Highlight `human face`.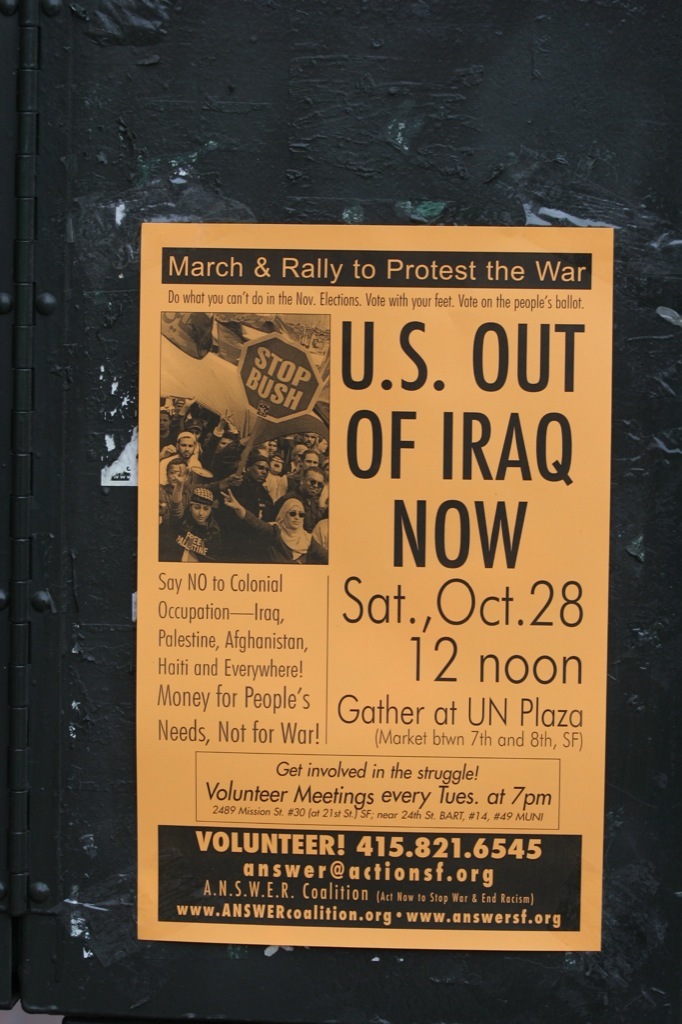
Highlighted region: {"x1": 160, "y1": 414, "x2": 165, "y2": 430}.
